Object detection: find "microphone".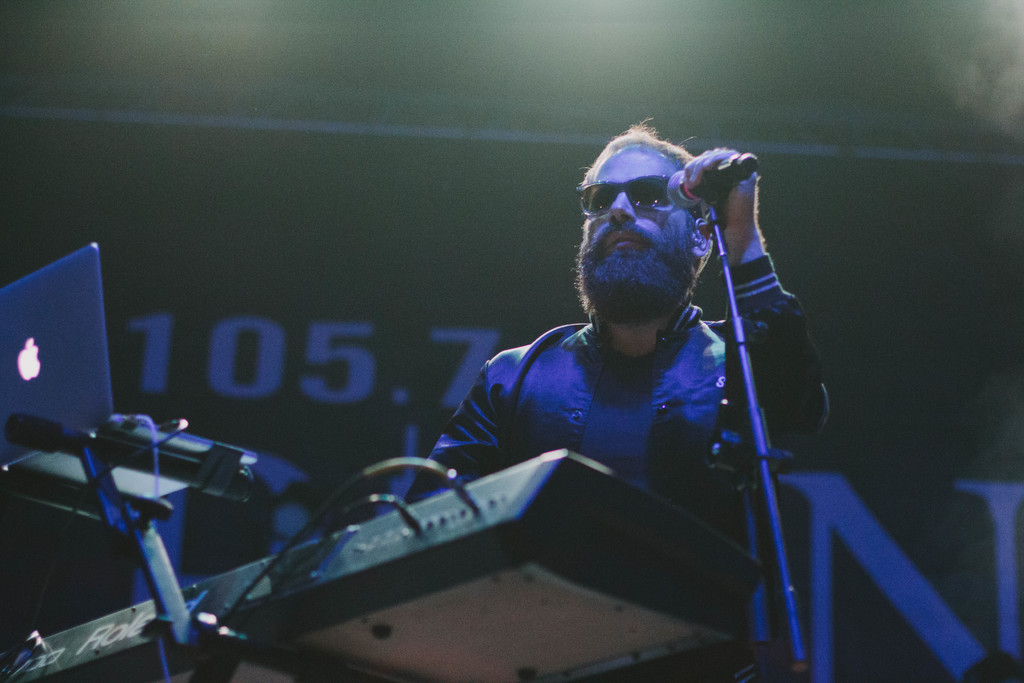
666 152 751 208.
